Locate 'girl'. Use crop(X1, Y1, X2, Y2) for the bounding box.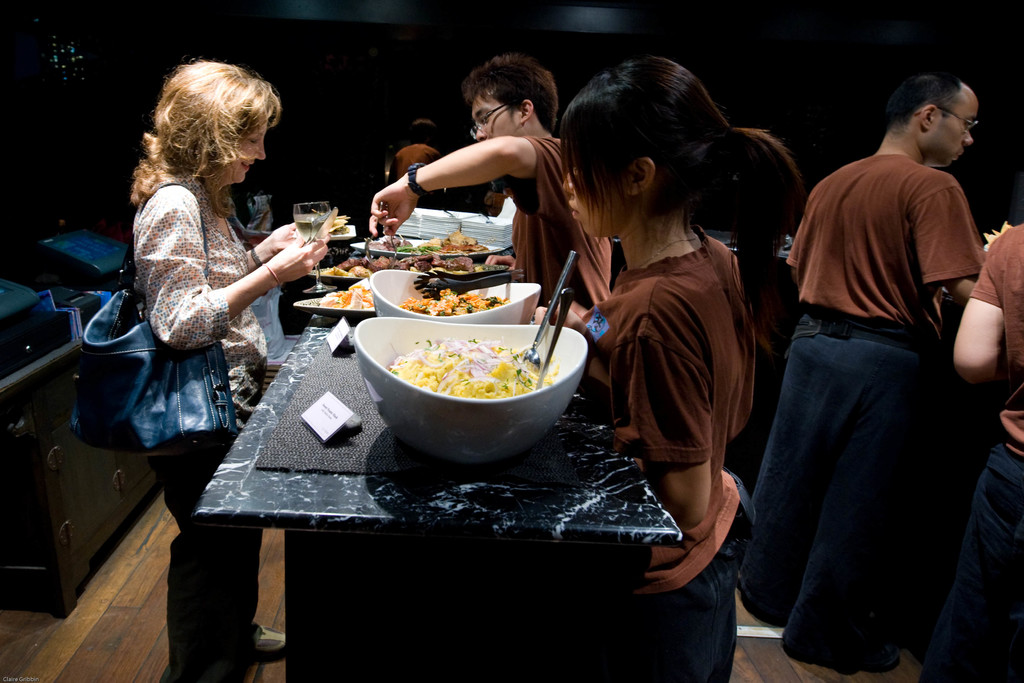
crop(561, 56, 810, 682).
